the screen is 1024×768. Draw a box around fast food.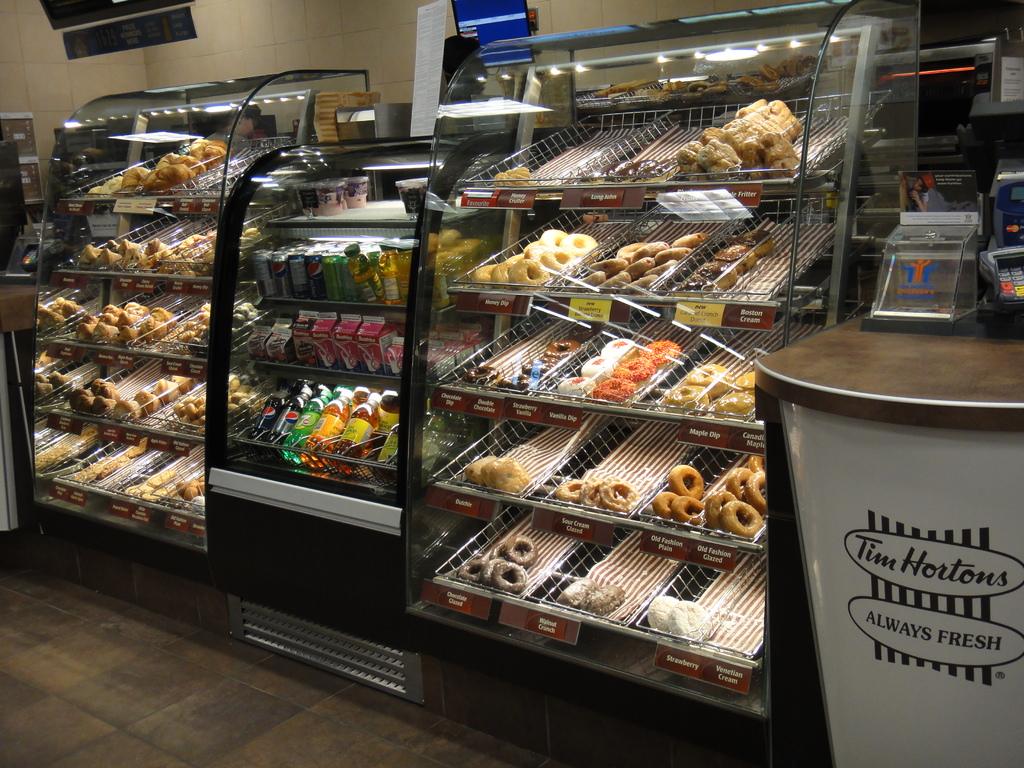
bbox=[591, 582, 627, 620].
